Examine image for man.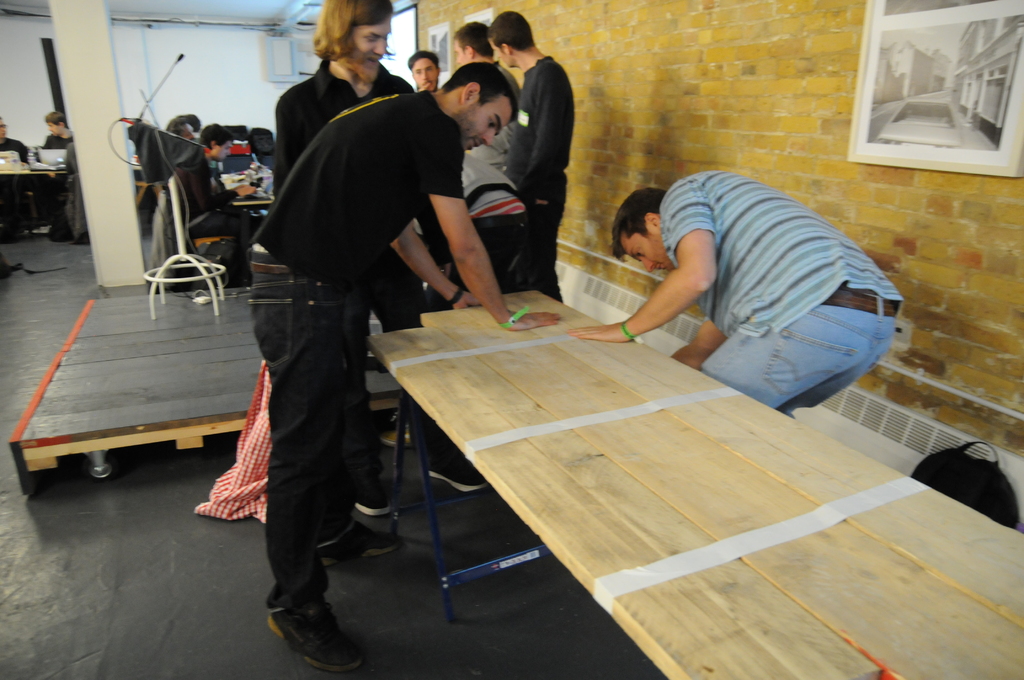
Examination result: detection(42, 106, 76, 152).
